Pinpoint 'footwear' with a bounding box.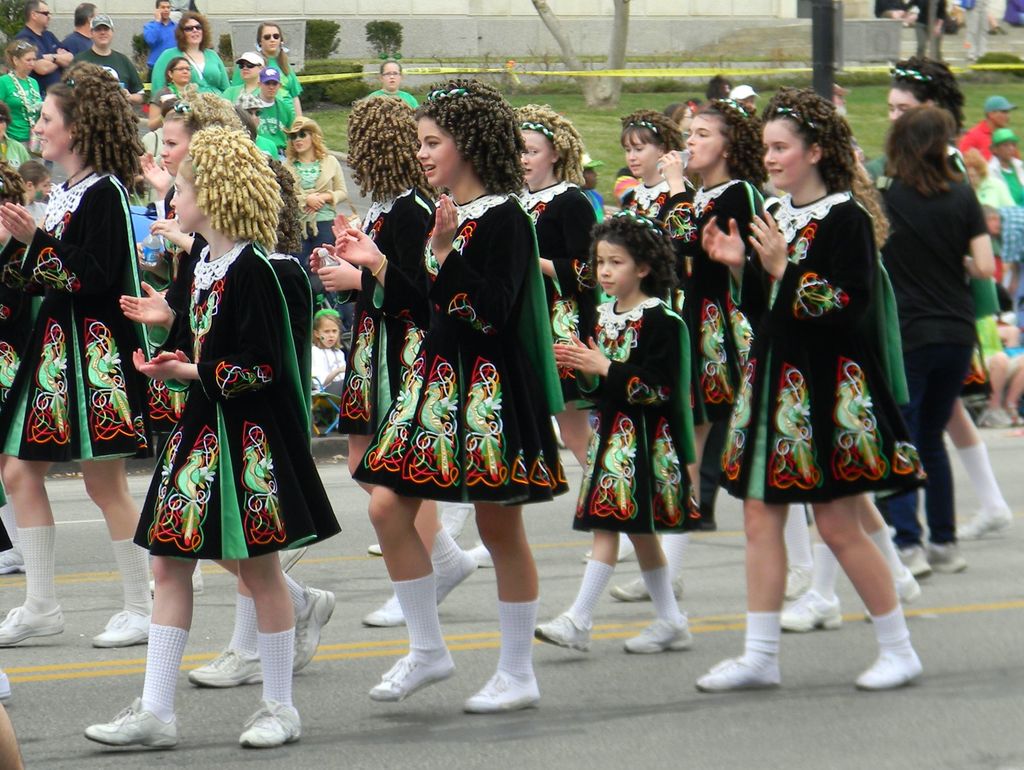
x1=0 y1=604 x2=65 y2=645.
